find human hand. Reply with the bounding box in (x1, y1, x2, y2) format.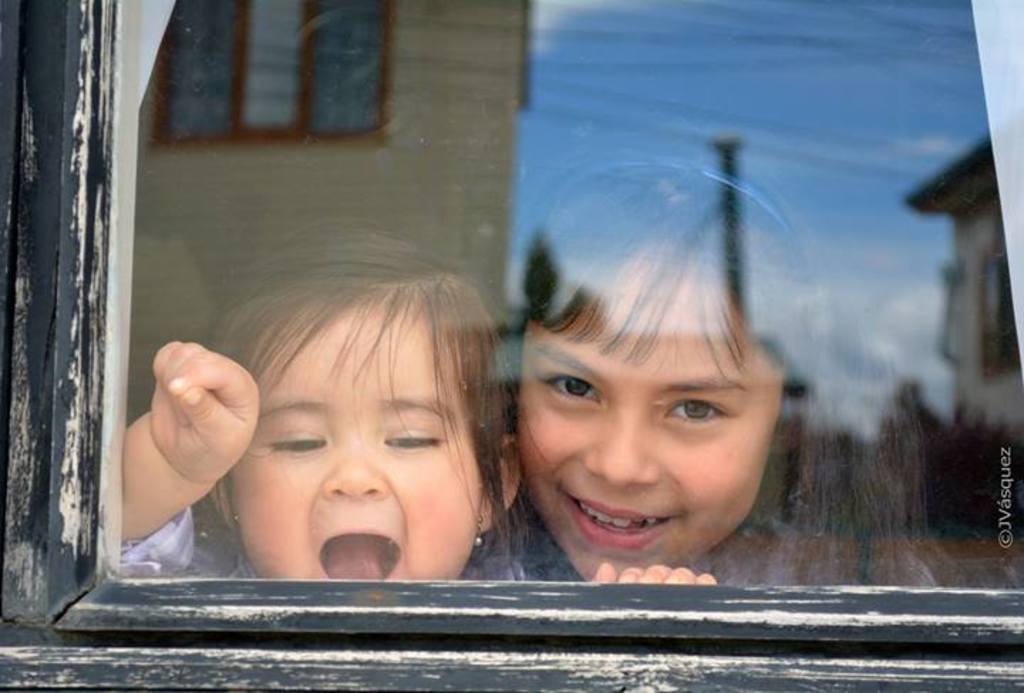
(114, 339, 263, 529).
